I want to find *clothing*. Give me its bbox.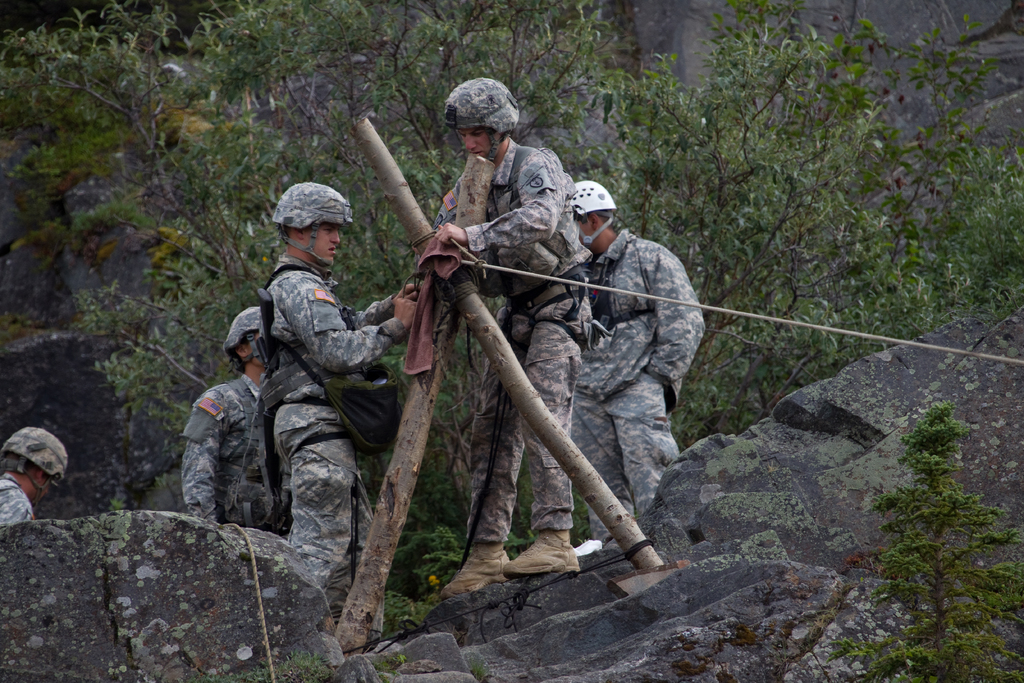
(left=258, top=256, right=399, bottom=591).
